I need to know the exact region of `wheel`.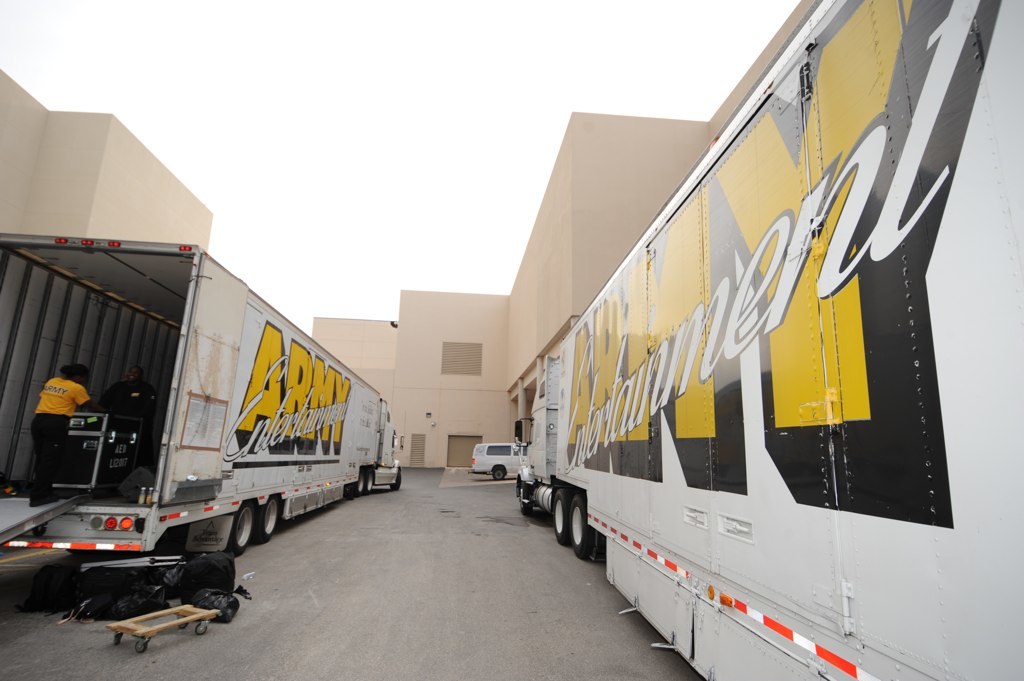
Region: <region>515, 482, 535, 516</region>.
